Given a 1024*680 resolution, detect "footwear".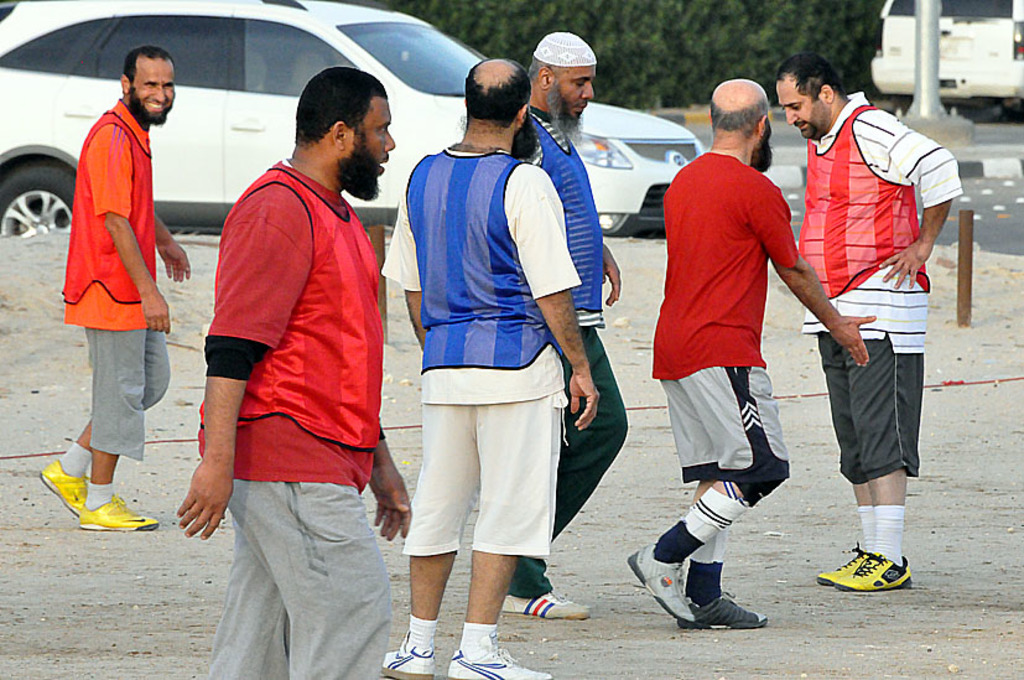
detection(814, 544, 864, 586).
